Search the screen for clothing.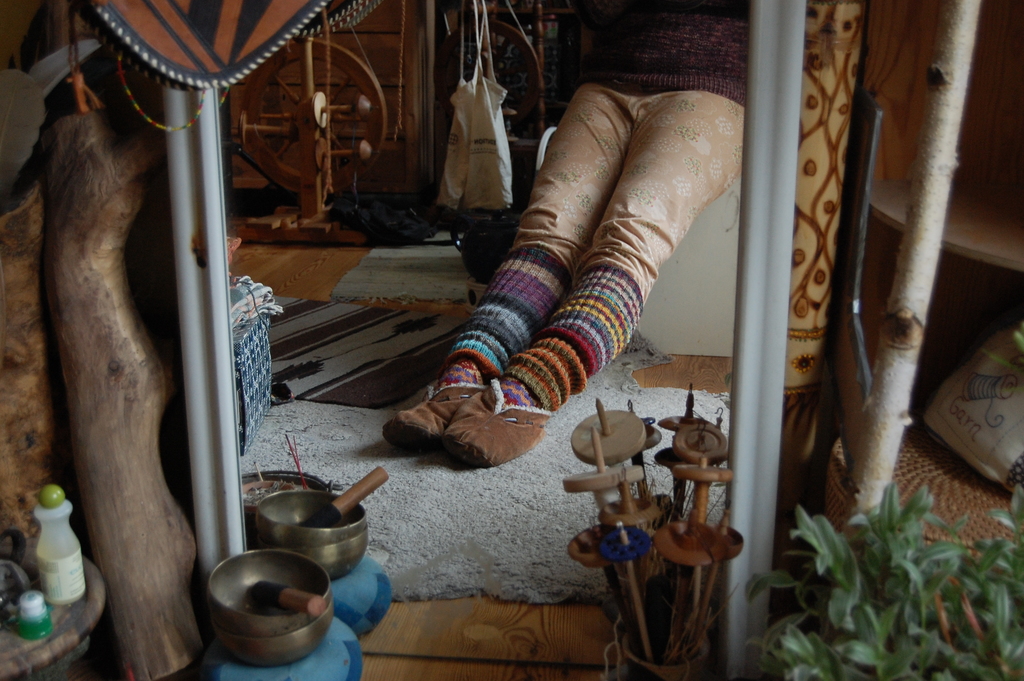
Found at (x1=442, y1=40, x2=780, y2=432).
